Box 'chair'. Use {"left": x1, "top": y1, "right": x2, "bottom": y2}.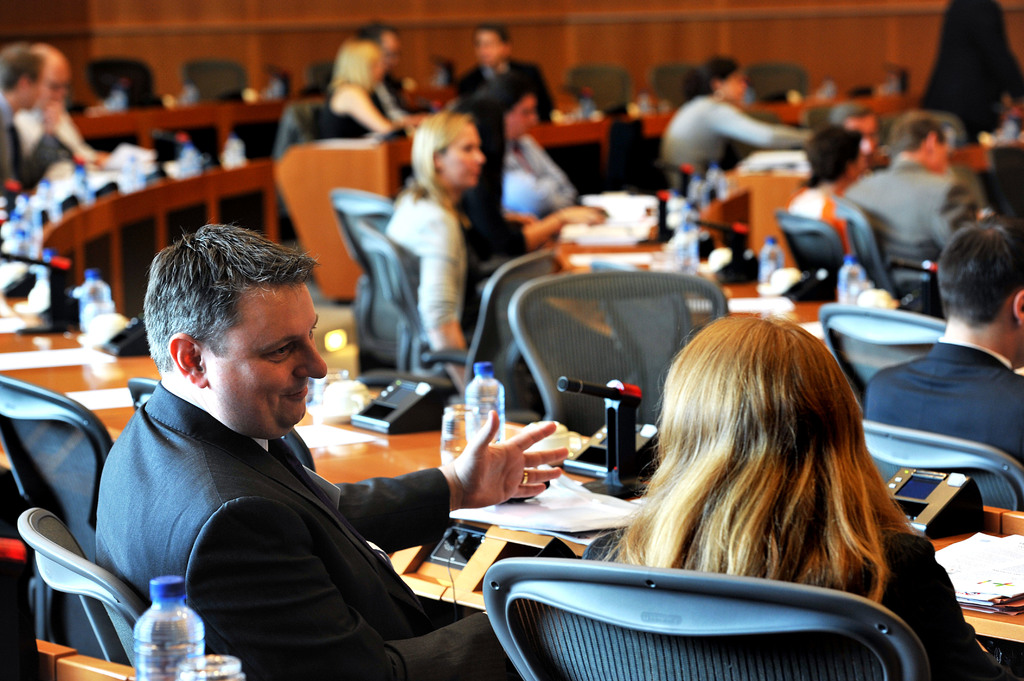
{"left": 852, "top": 419, "right": 1023, "bottom": 509}.
